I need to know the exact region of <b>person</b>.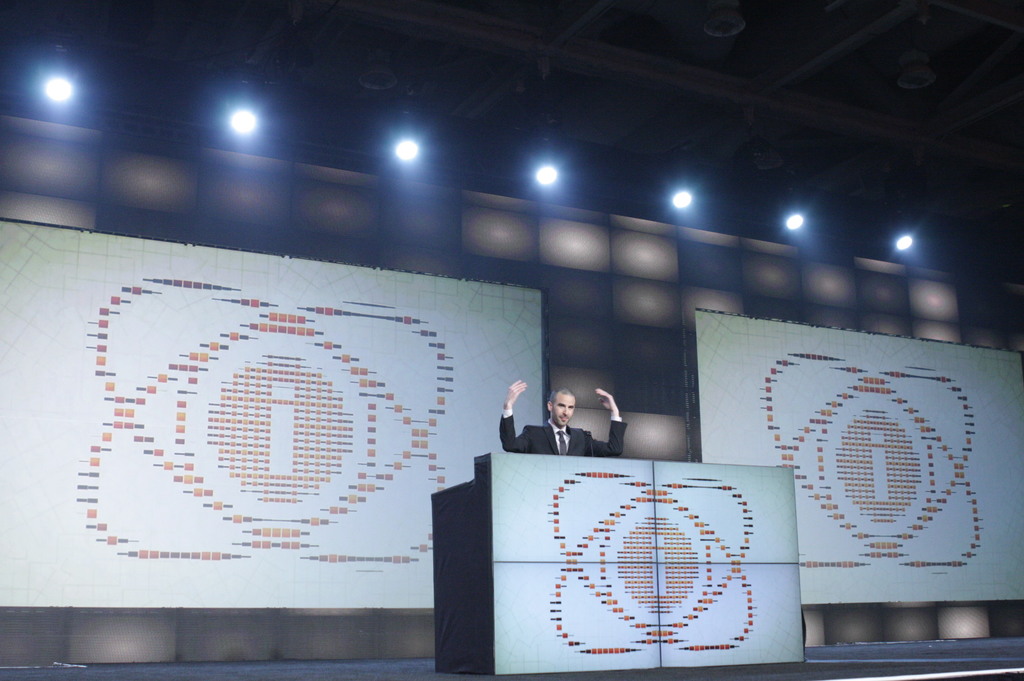
Region: 506:384:632:477.
